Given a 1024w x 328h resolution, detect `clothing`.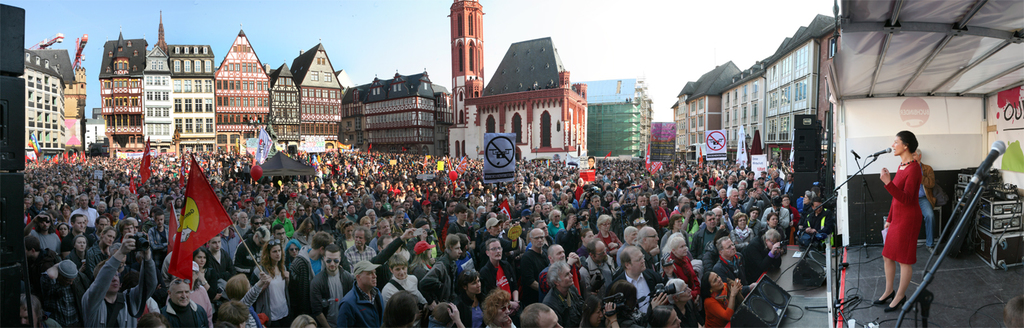
110 206 126 225.
